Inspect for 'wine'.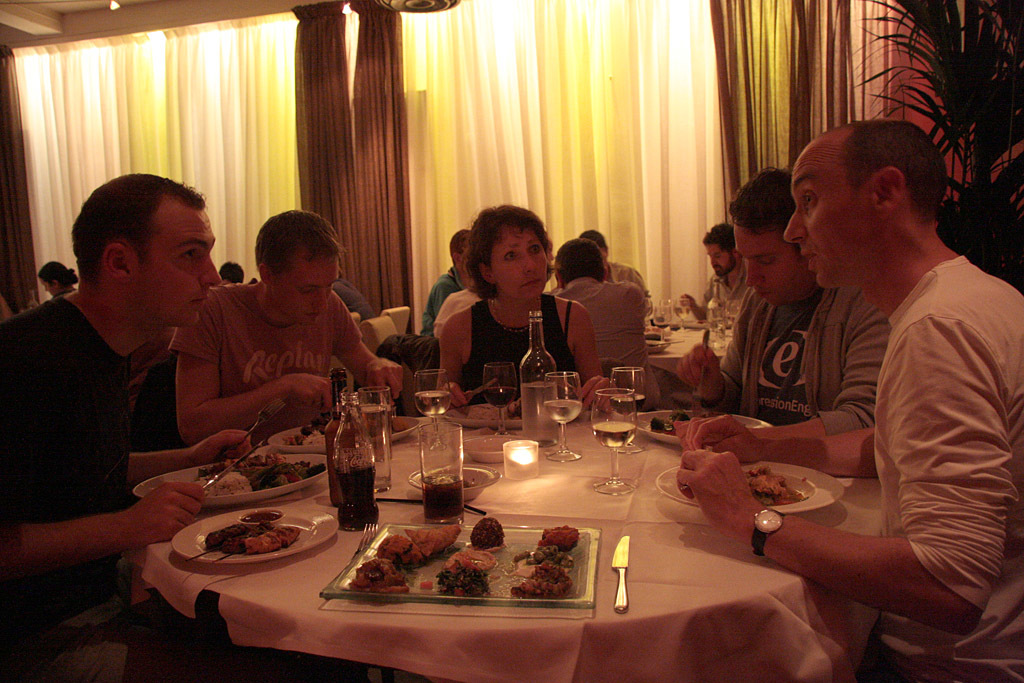
Inspection: (x1=544, y1=399, x2=577, y2=422).
